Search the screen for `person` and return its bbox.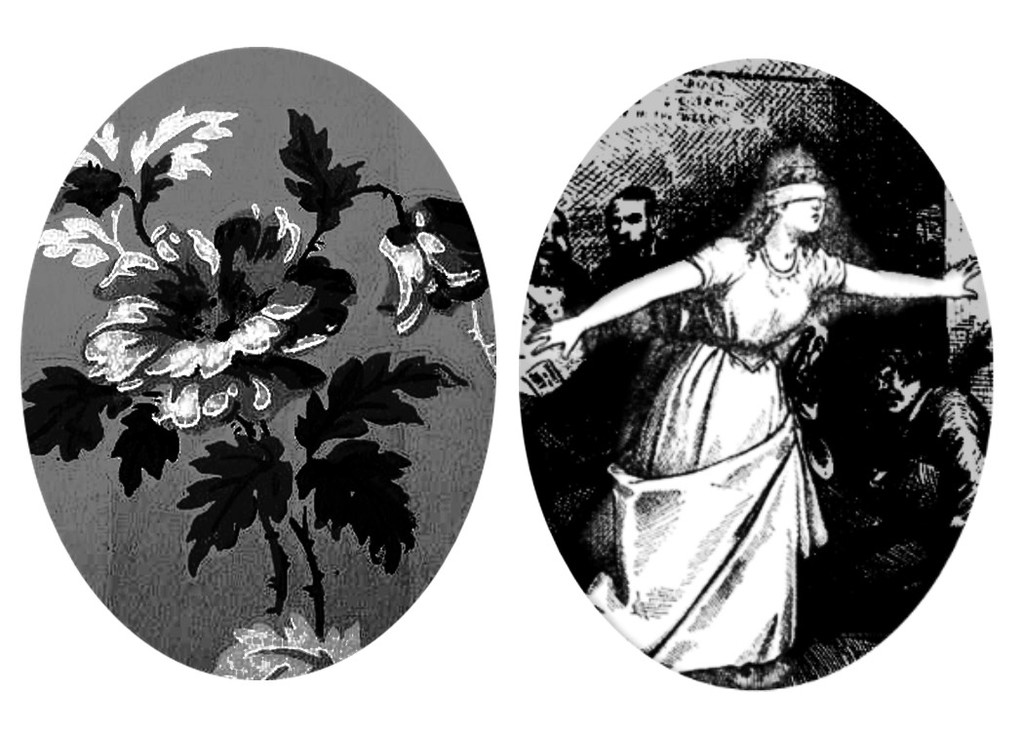
Found: <box>528,142,985,700</box>.
